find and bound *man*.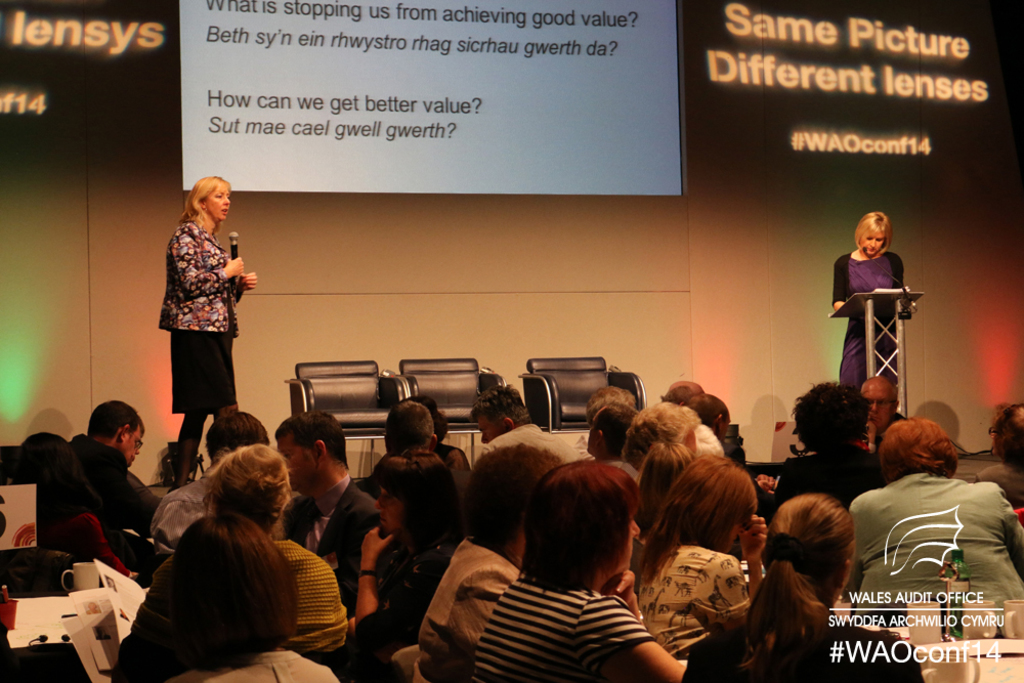
Bound: [969,404,1023,507].
